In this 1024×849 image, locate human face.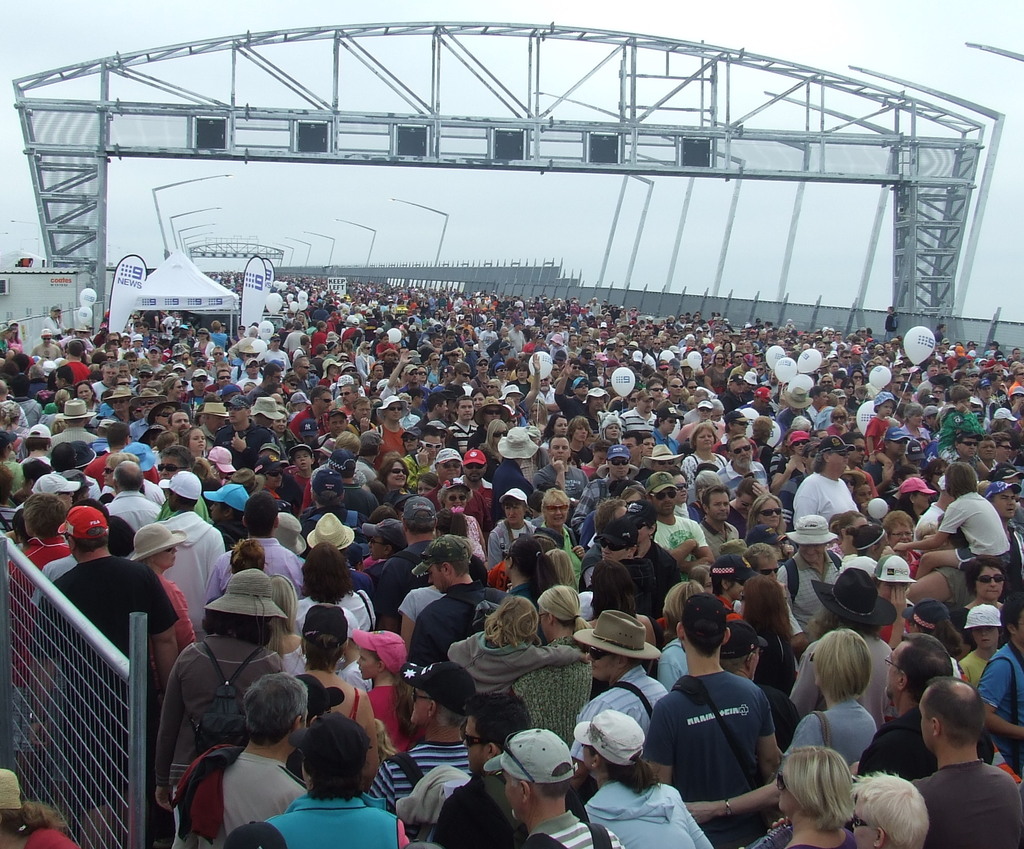
Bounding box: pyautogui.locateOnScreen(927, 366, 939, 375).
